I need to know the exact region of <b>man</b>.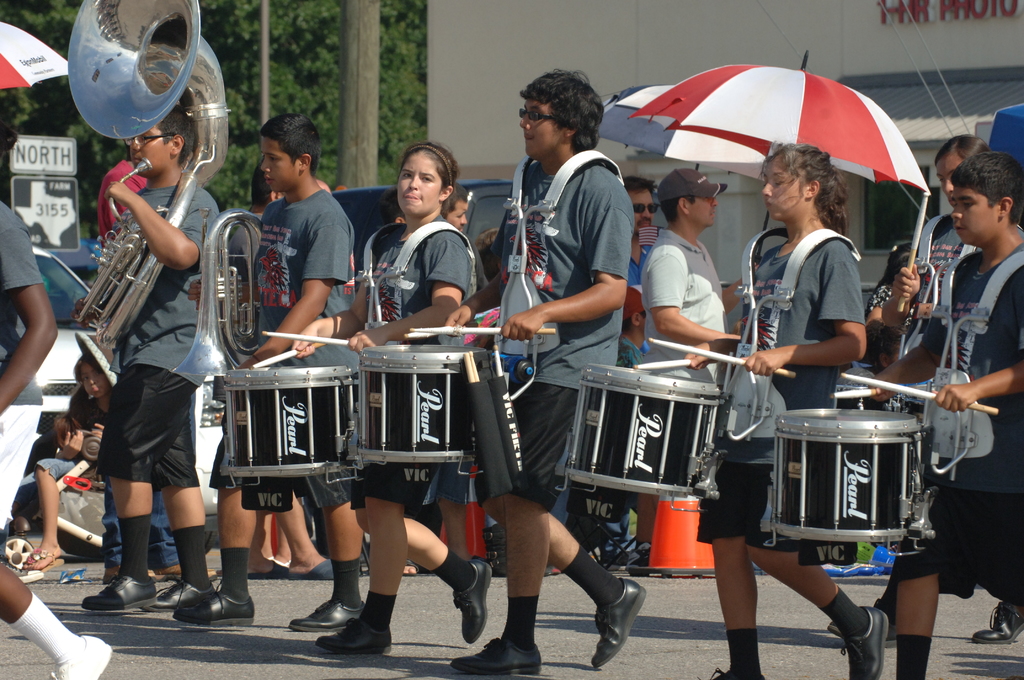
Region: [left=0, top=96, right=116, bottom=679].
